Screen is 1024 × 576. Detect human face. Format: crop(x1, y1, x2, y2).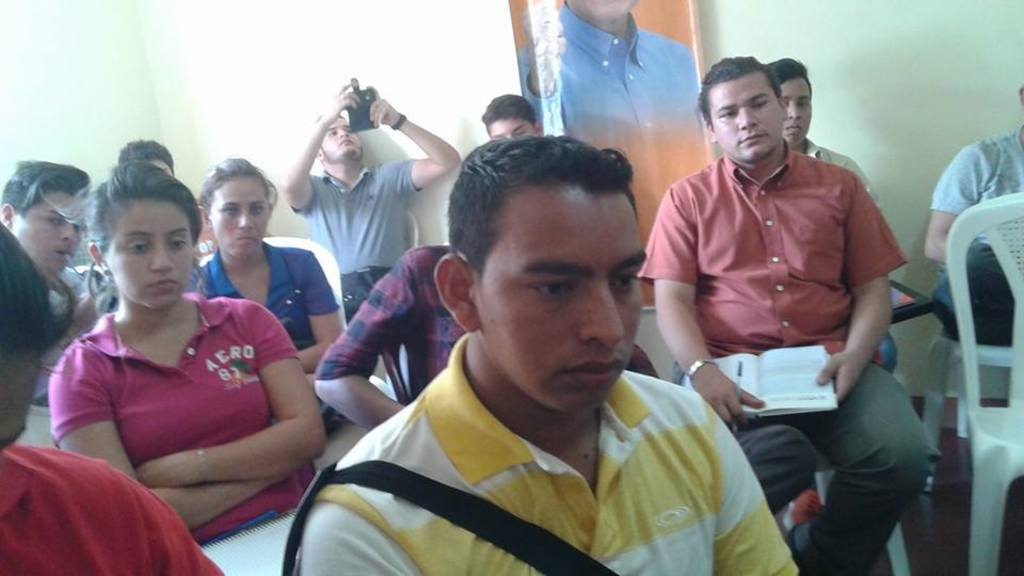
crop(705, 73, 785, 163).
